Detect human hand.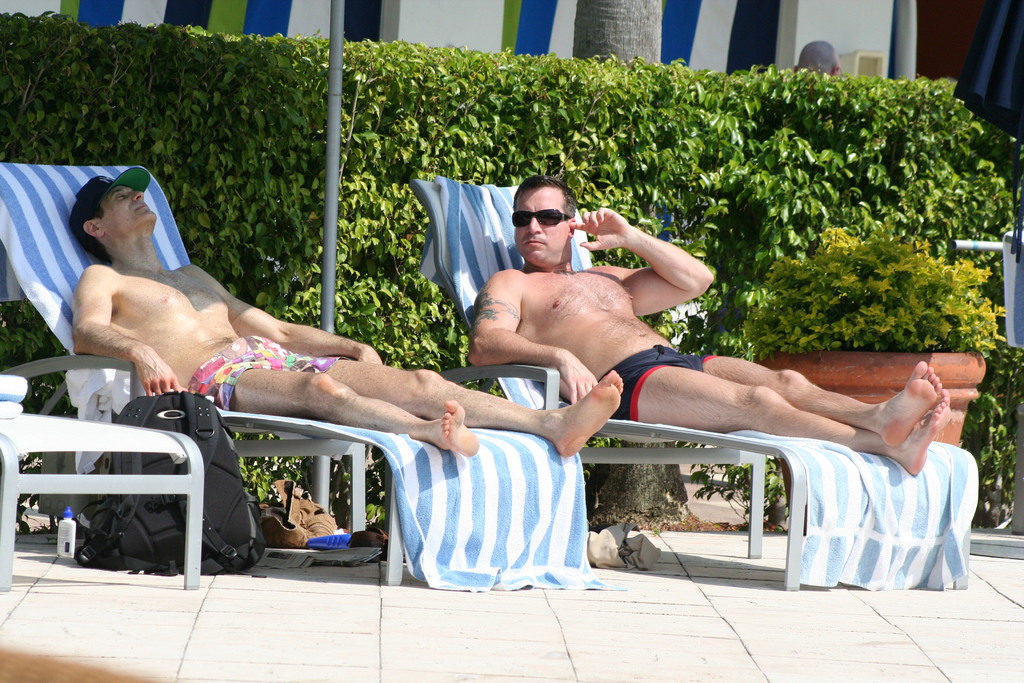
Detected at box(569, 207, 628, 253).
